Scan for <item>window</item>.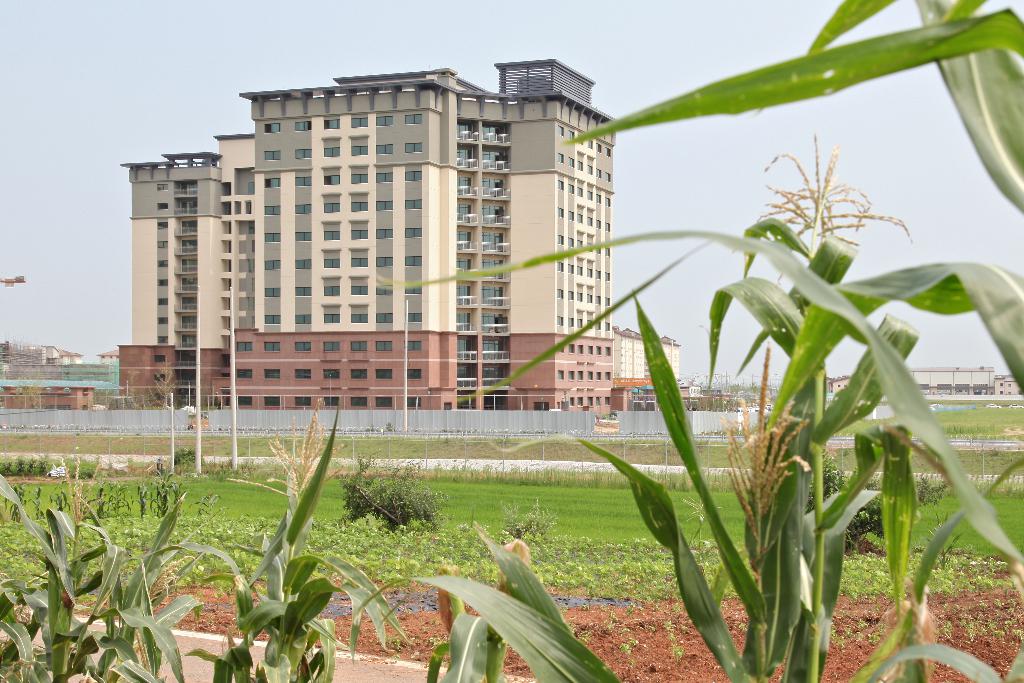
Scan result: box(349, 202, 368, 211).
